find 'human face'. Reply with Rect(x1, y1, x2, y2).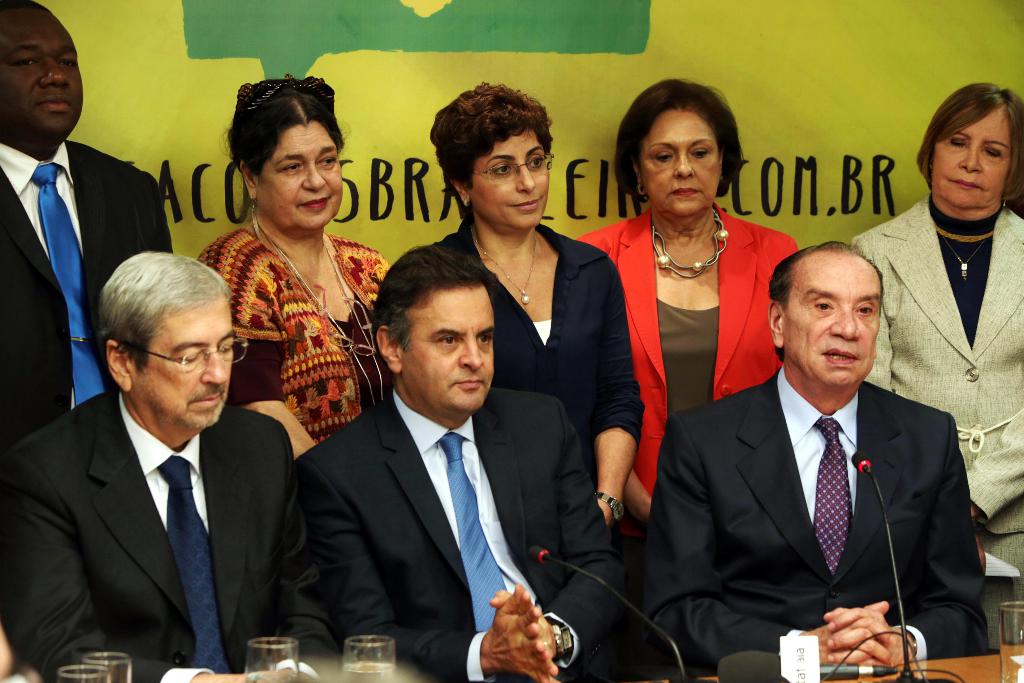
Rect(129, 299, 244, 433).
